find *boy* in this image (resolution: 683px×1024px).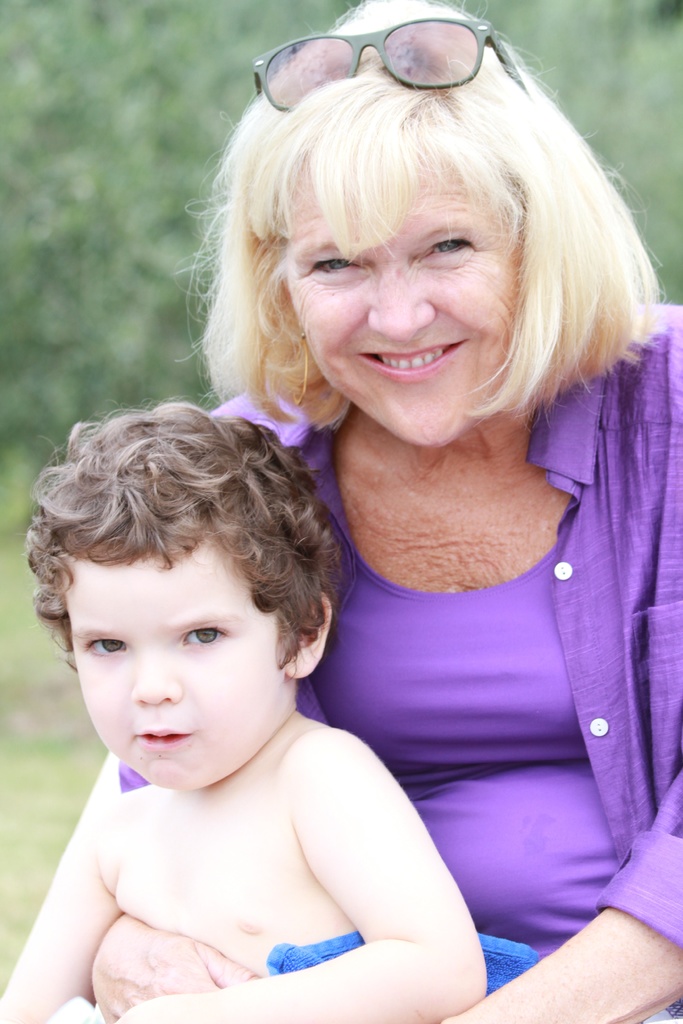
{"left": 0, "top": 394, "right": 488, "bottom": 1023}.
